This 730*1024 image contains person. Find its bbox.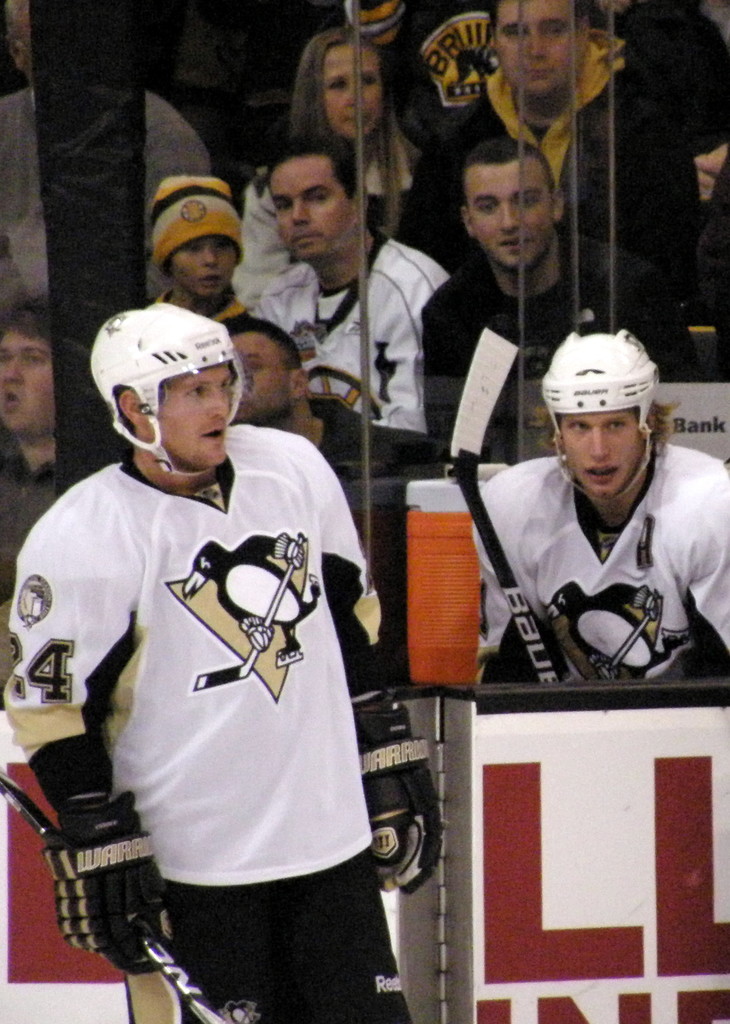
{"left": 214, "top": 312, "right": 446, "bottom": 697}.
